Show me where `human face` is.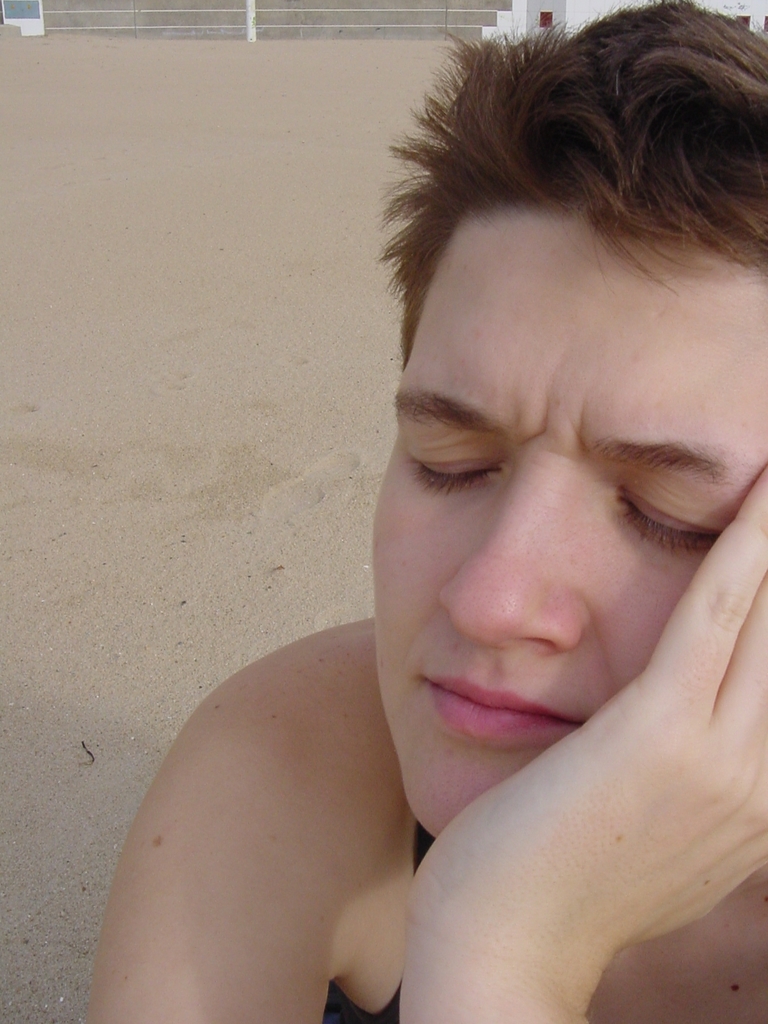
`human face` is at detection(369, 214, 767, 838).
